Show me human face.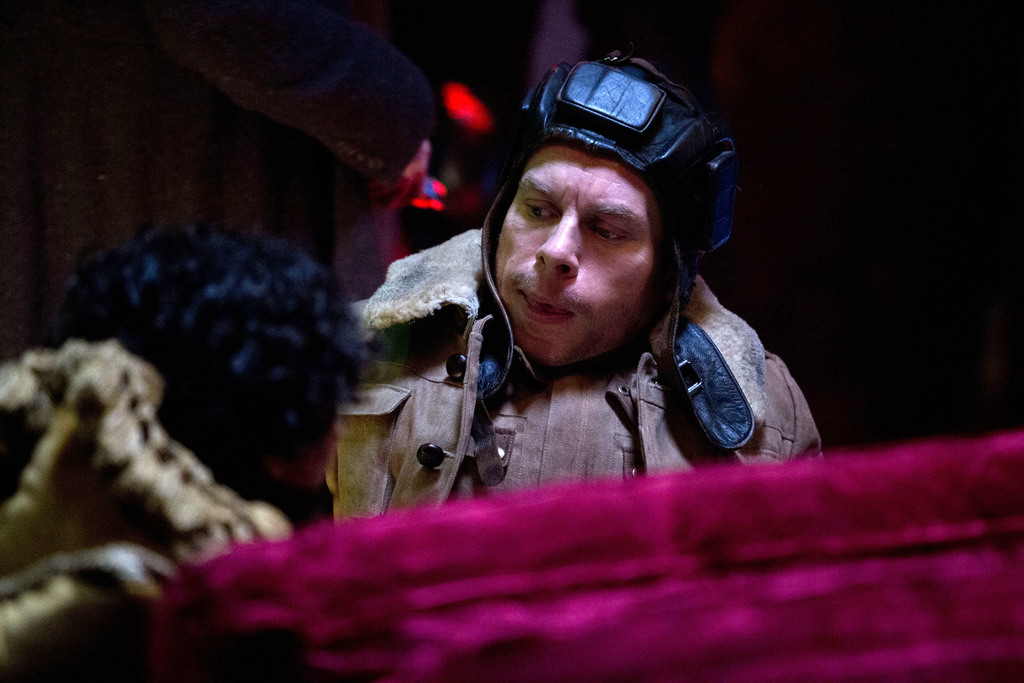
human face is here: bbox=(494, 144, 666, 363).
